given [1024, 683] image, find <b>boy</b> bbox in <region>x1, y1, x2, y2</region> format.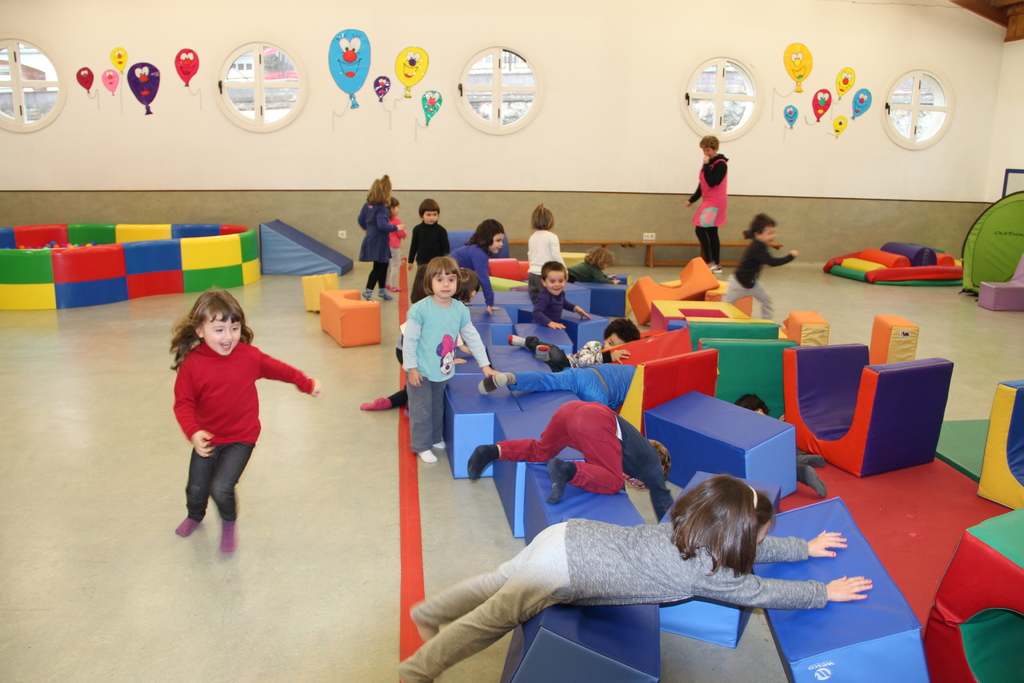
<region>509, 318, 638, 374</region>.
